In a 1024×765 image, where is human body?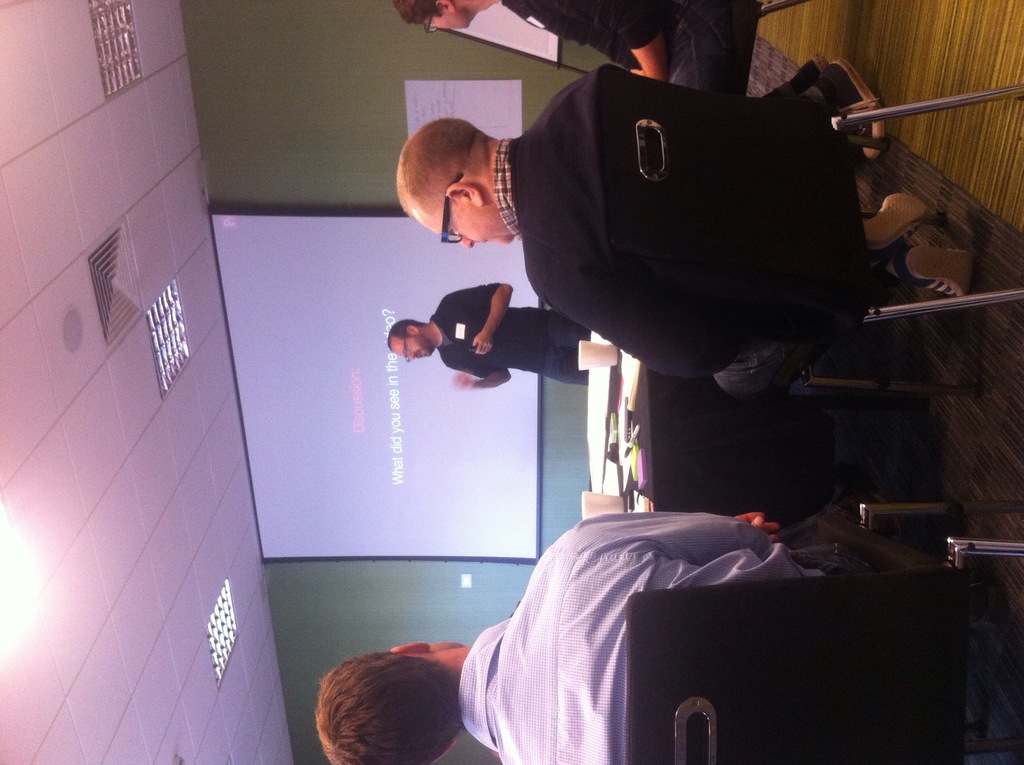
<region>384, 275, 595, 391</region>.
